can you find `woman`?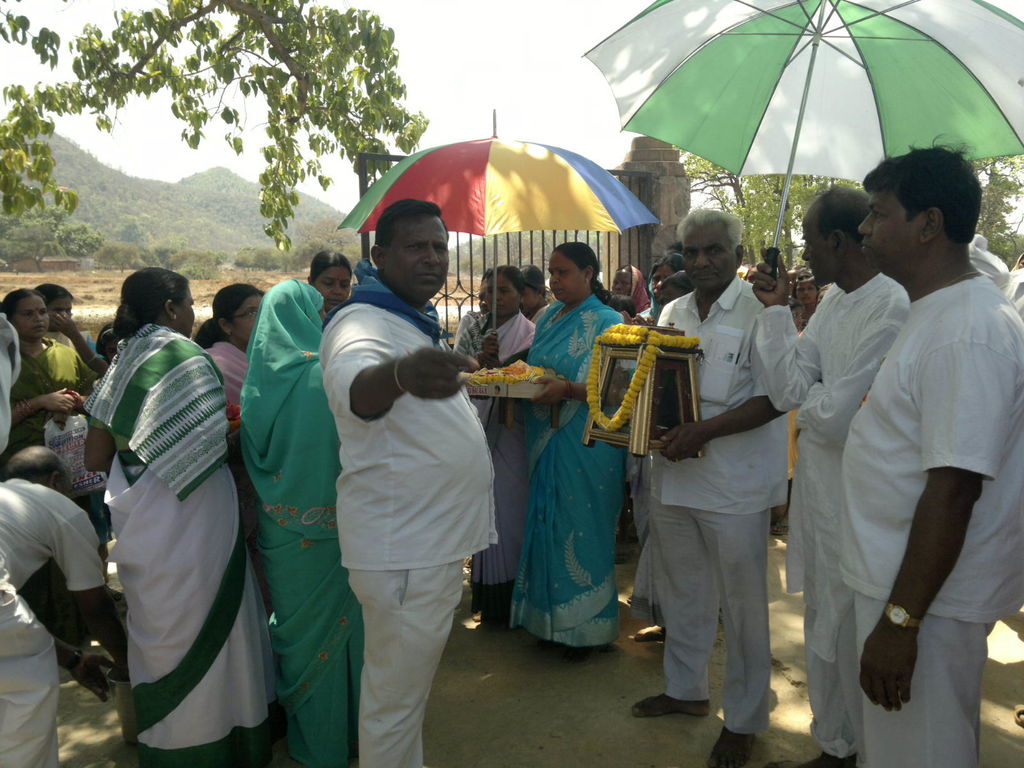
Yes, bounding box: bbox(446, 260, 533, 626).
